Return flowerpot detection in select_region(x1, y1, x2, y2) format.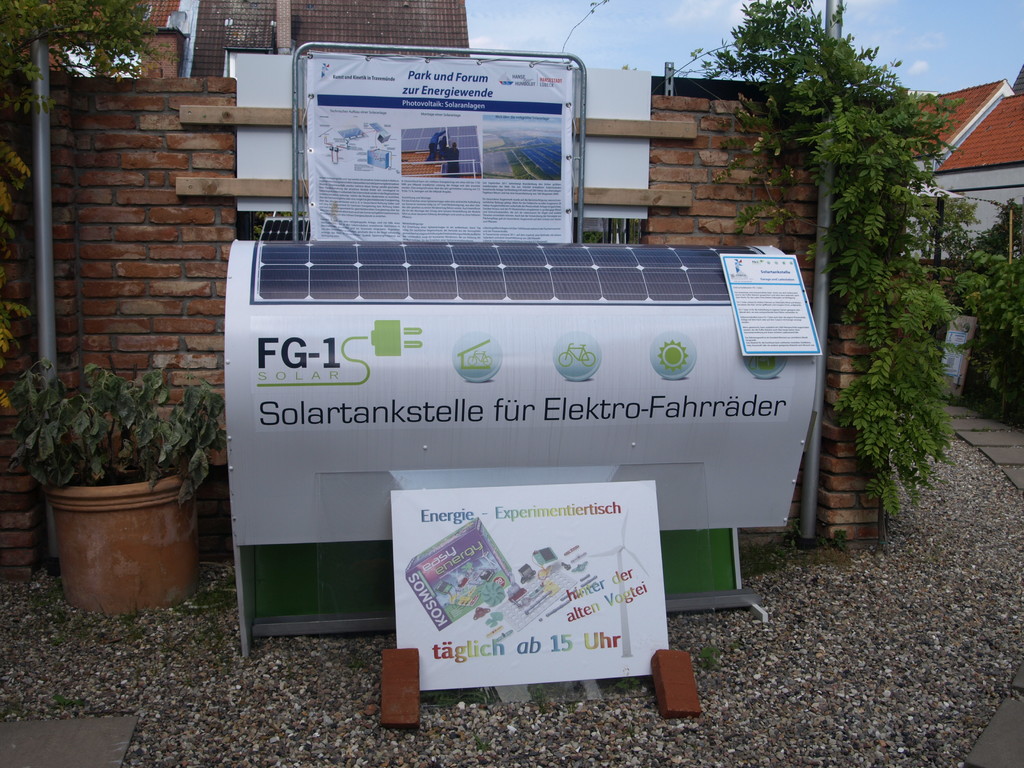
select_region(28, 364, 198, 615).
